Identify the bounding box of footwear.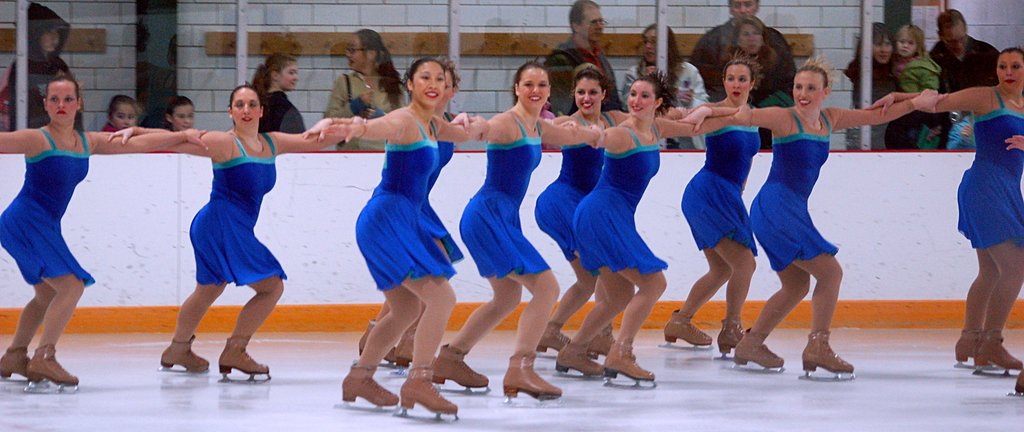
(left=213, top=335, right=271, bottom=380).
